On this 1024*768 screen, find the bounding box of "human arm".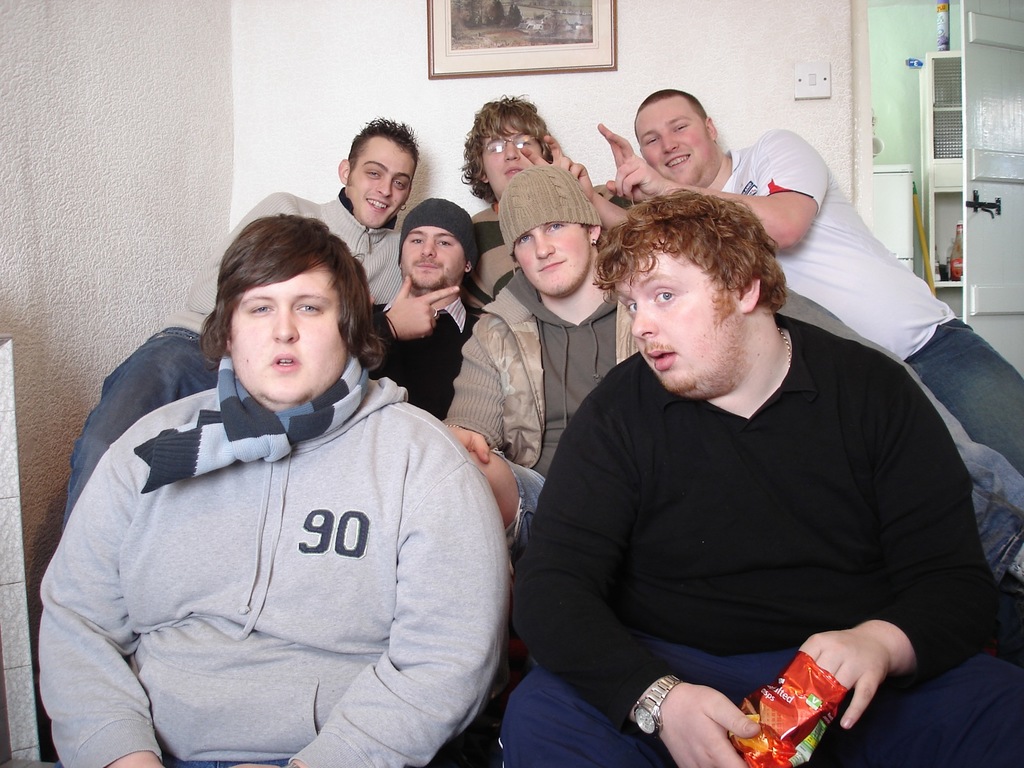
Bounding box: l=520, t=135, r=629, b=233.
